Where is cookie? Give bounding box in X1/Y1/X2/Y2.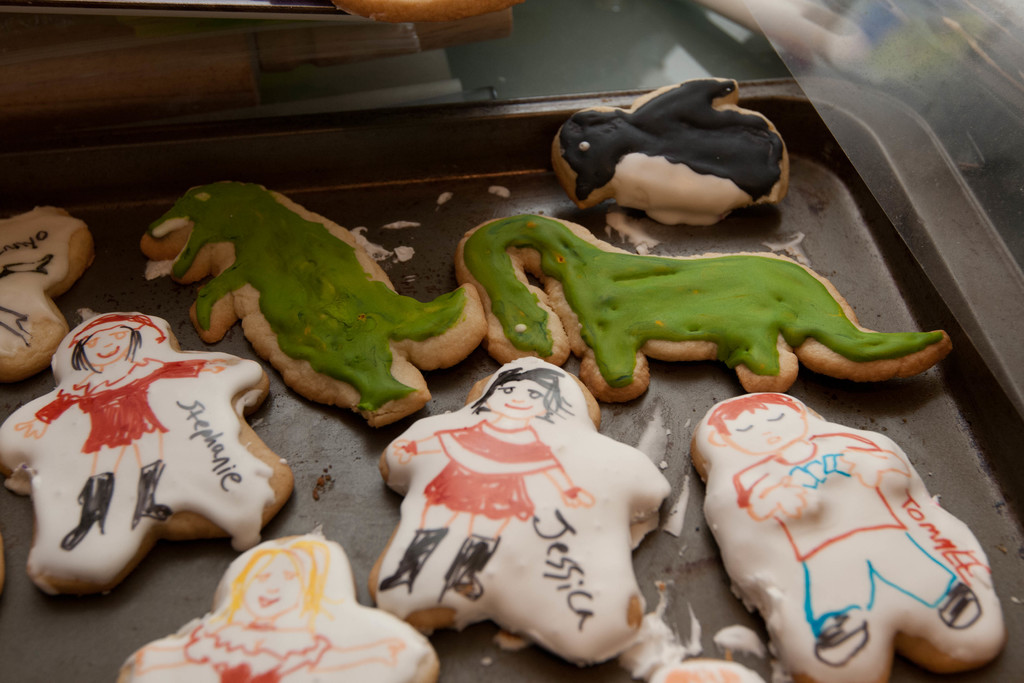
691/387/1010/682.
